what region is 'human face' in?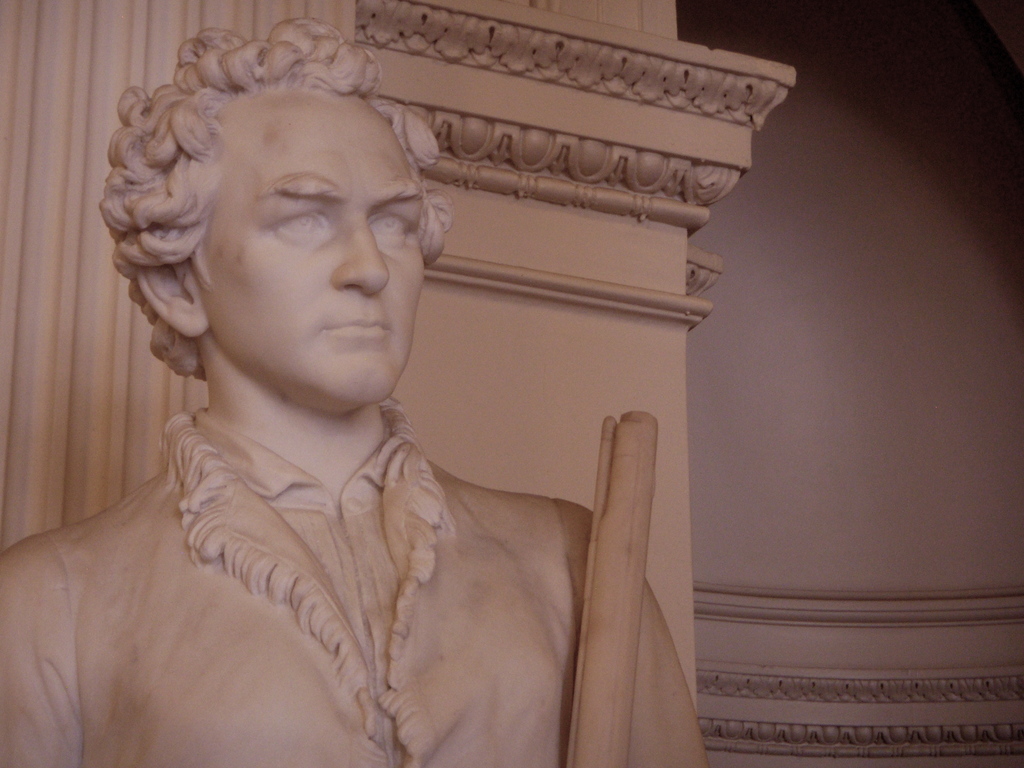
x1=189, y1=105, x2=425, y2=411.
